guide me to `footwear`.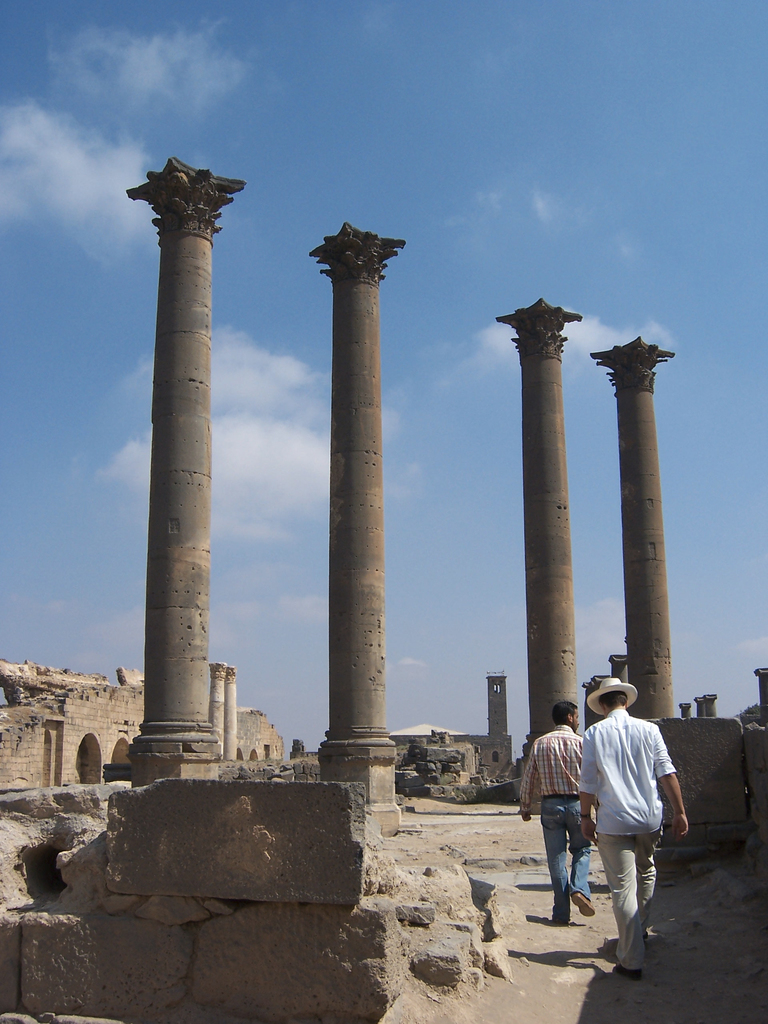
Guidance: (611, 966, 644, 982).
